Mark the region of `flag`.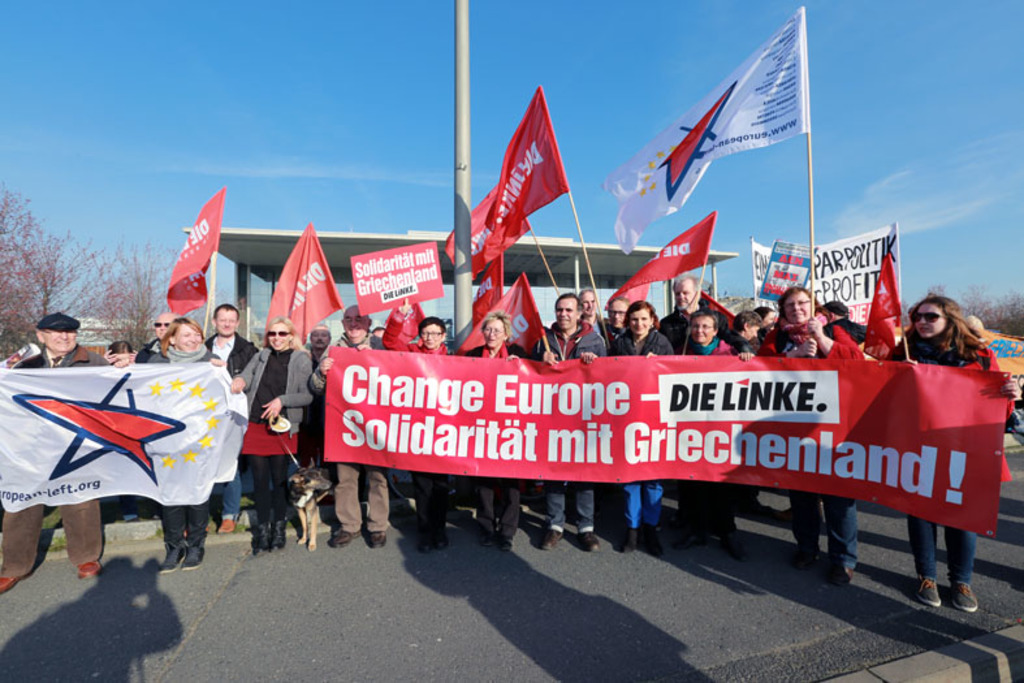
Region: box=[268, 219, 338, 347].
